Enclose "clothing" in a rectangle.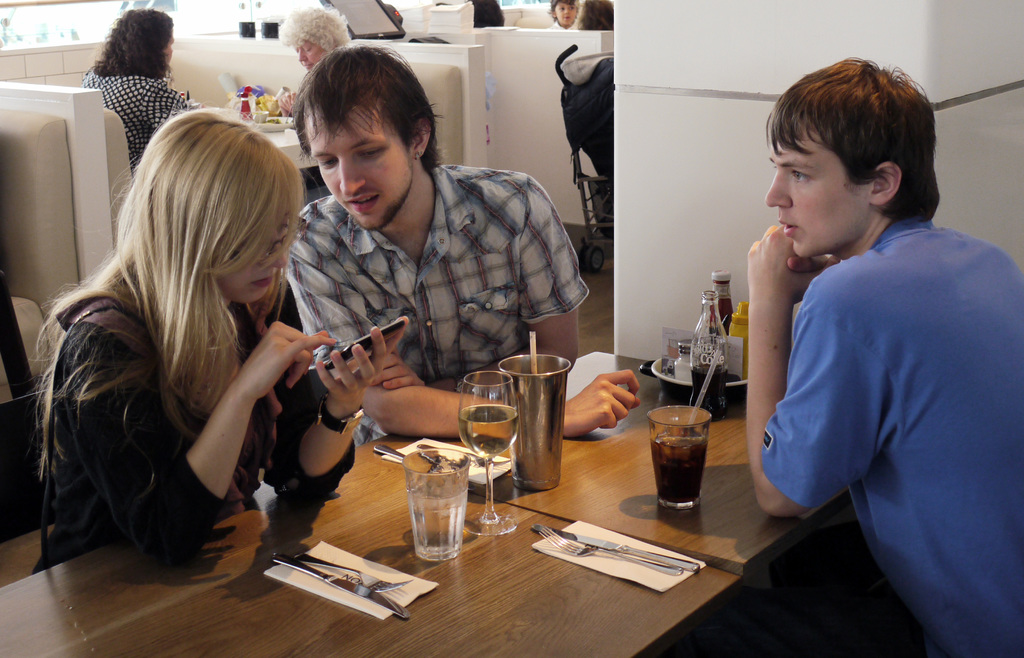
x1=757, y1=218, x2=1023, y2=657.
